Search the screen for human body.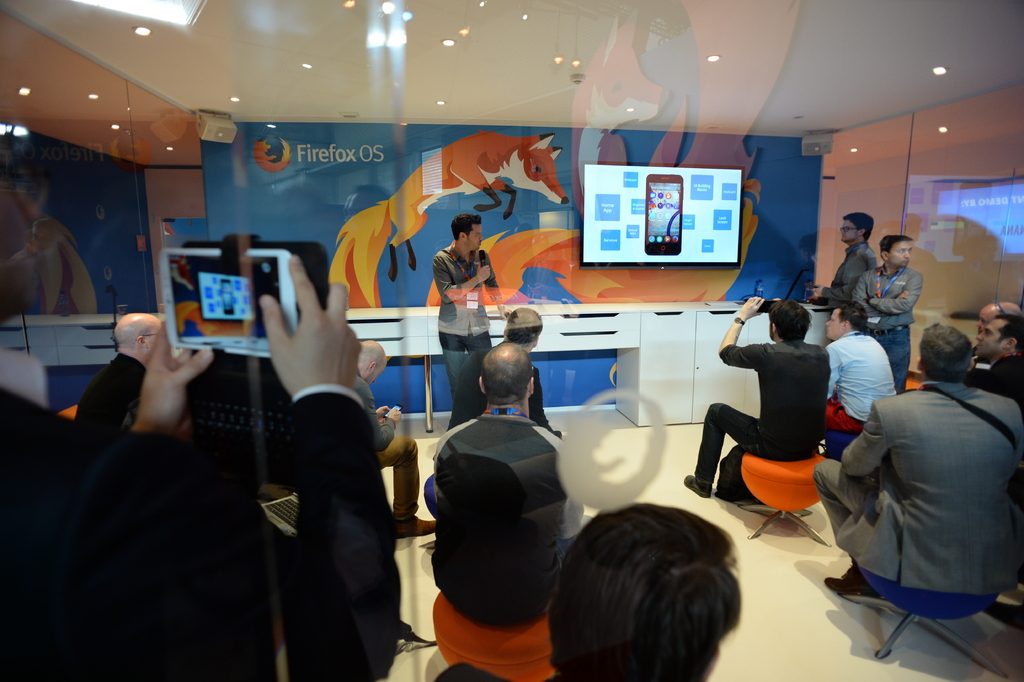
Found at crop(701, 290, 874, 571).
